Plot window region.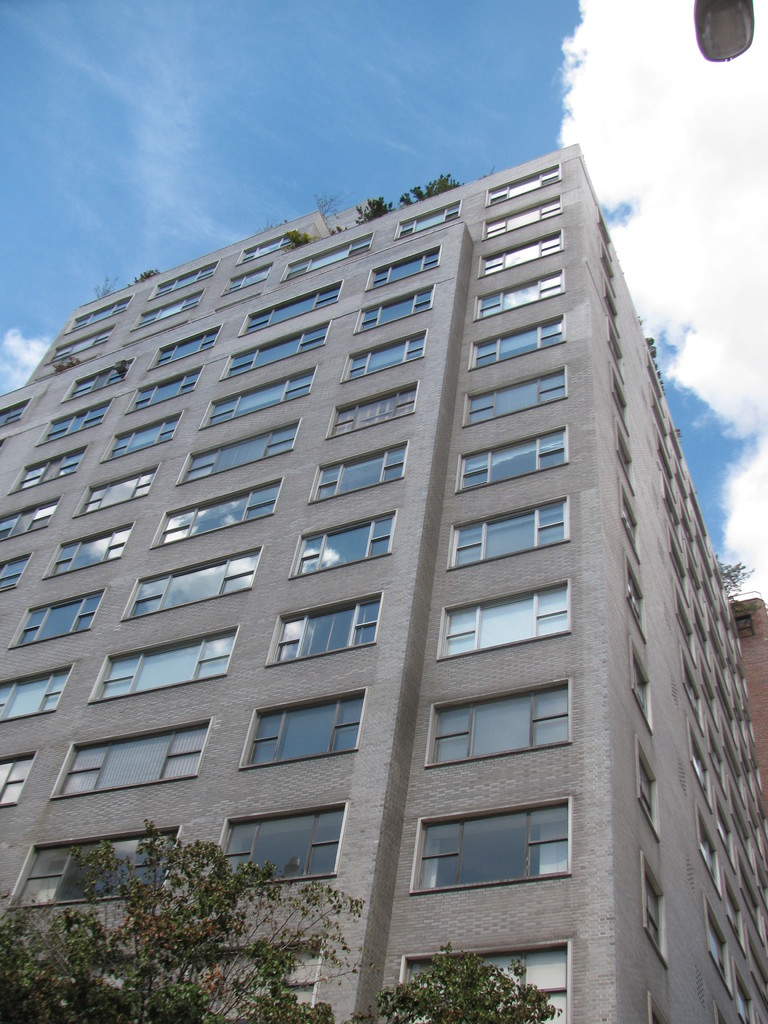
Plotted at Rect(79, 954, 146, 992).
